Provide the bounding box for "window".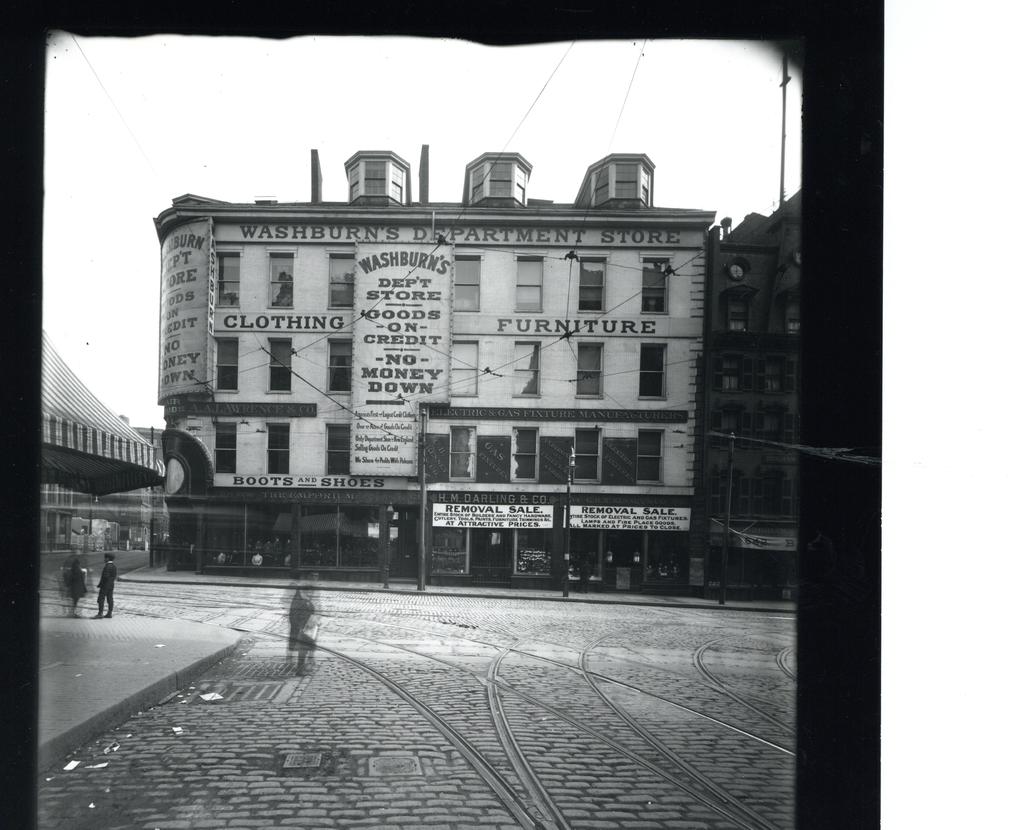
<box>640,254,675,317</box>.
